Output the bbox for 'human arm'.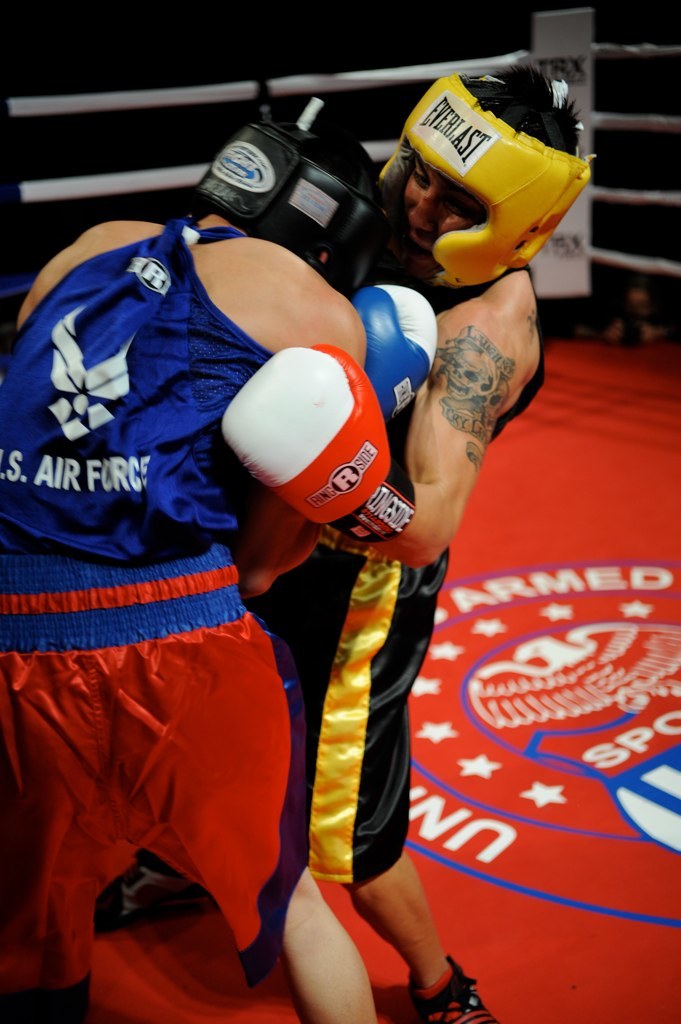
region(228, 286, 436, 605).
